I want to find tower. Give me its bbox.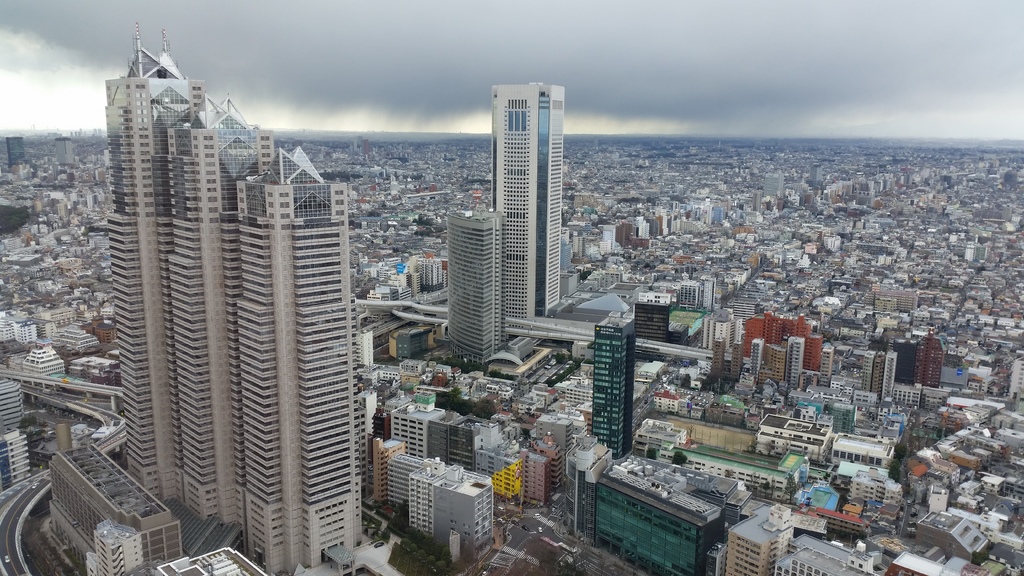
426:412:477:468.
